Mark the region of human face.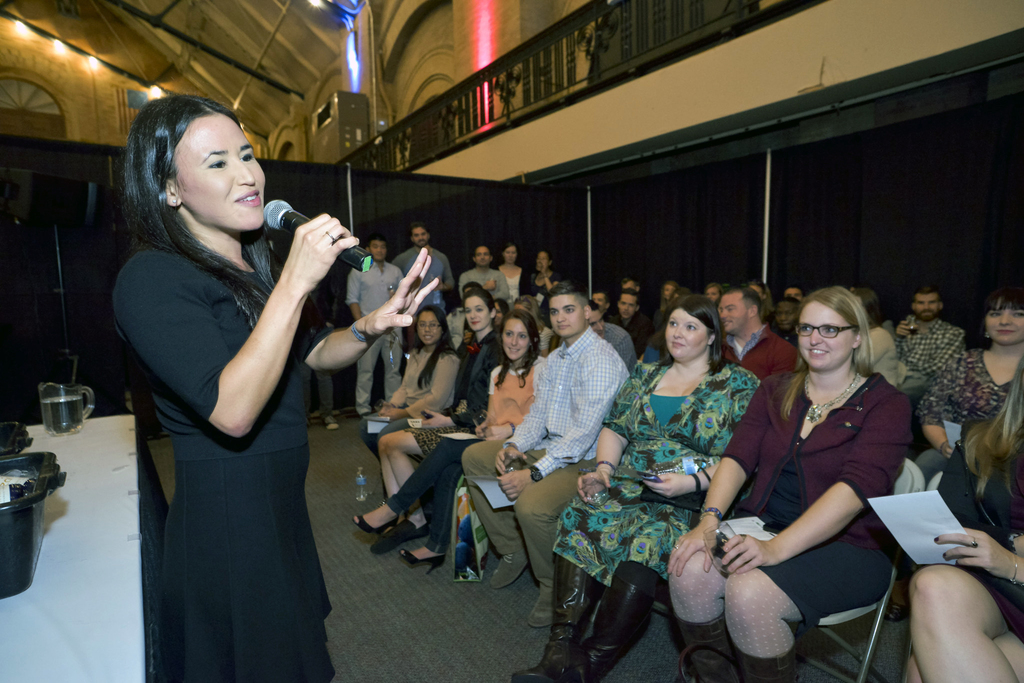
Region: [472, 247, 490, 270].
